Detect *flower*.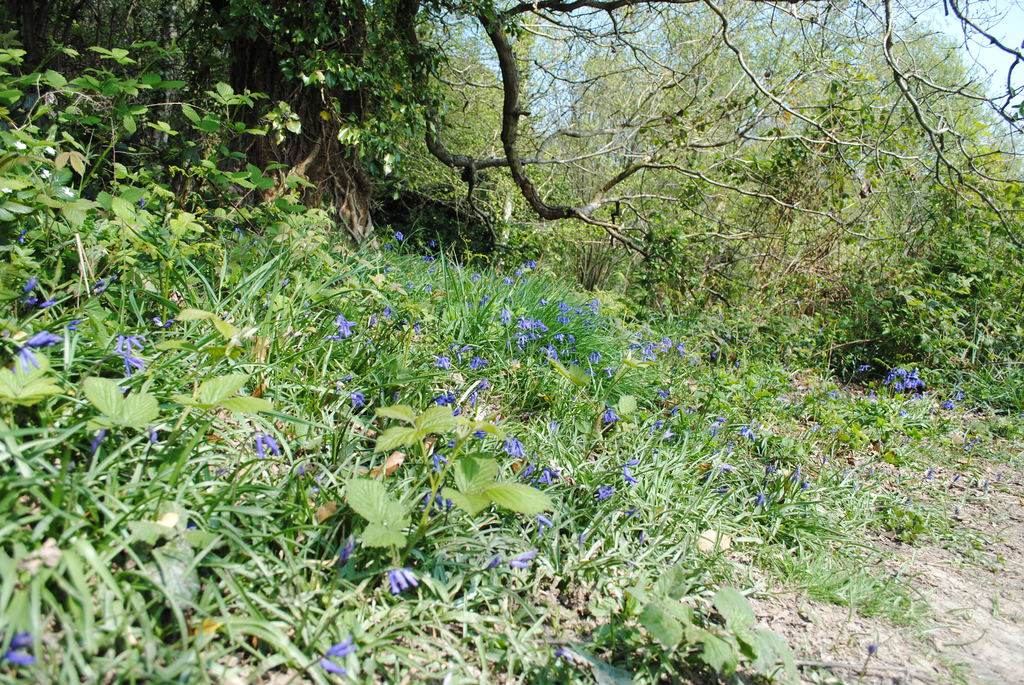
Detected at <region>262, 291, 273, 308</region>.
